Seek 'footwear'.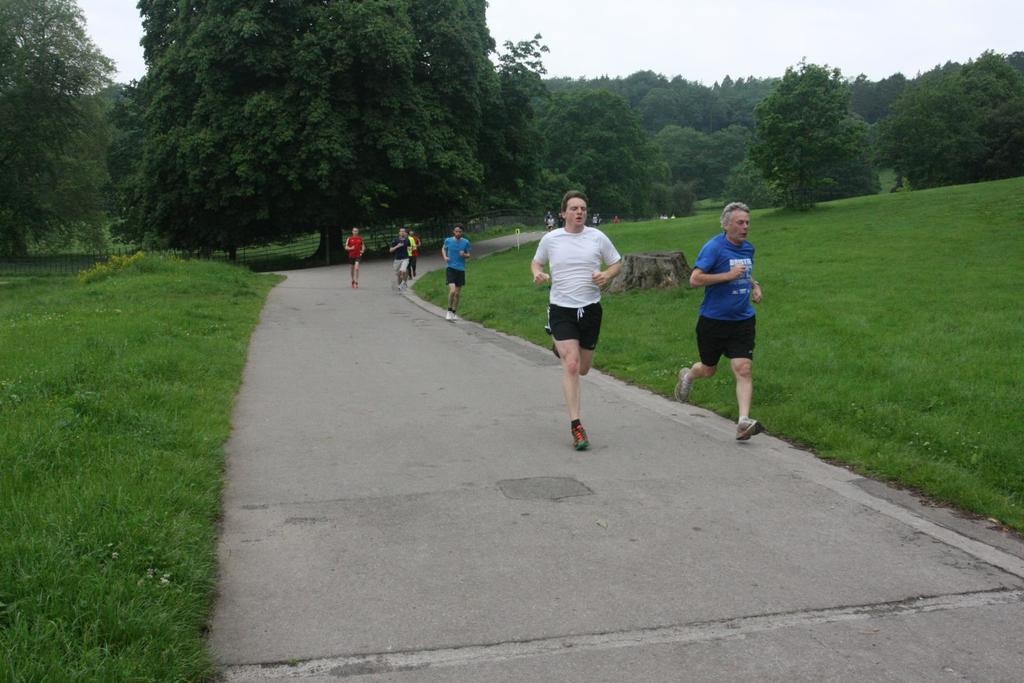
(left=566, top=421, right=593, bottom=453).
